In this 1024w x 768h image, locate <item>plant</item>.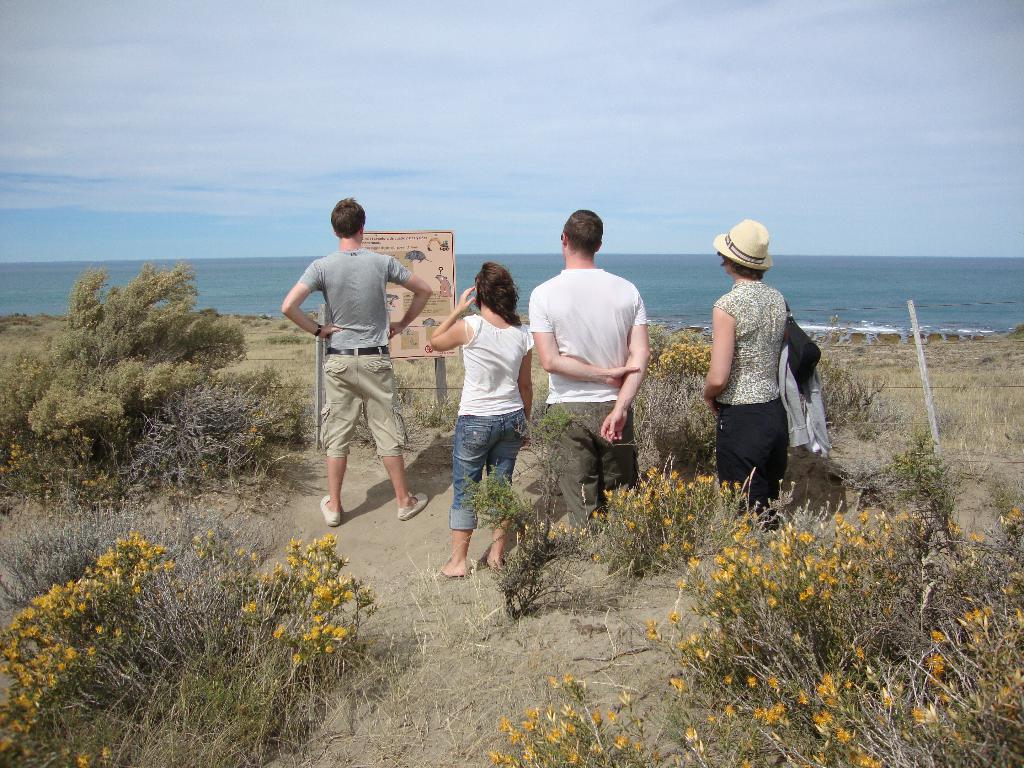
Bounding box: <box>279,318,294,331</box>.
